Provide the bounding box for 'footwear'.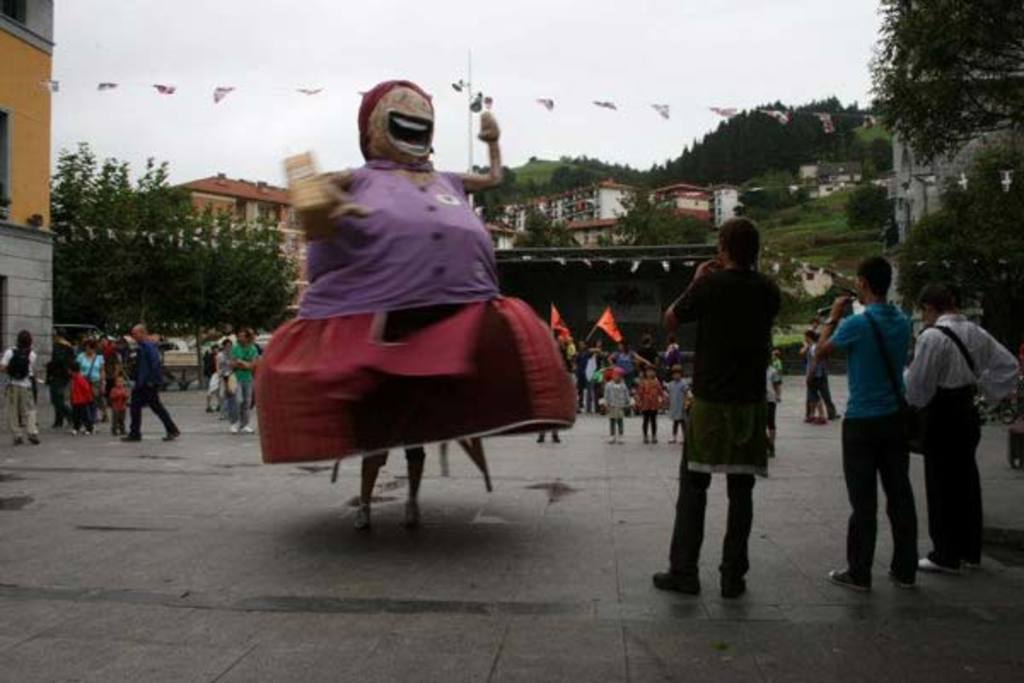
(241,422,256,437).
